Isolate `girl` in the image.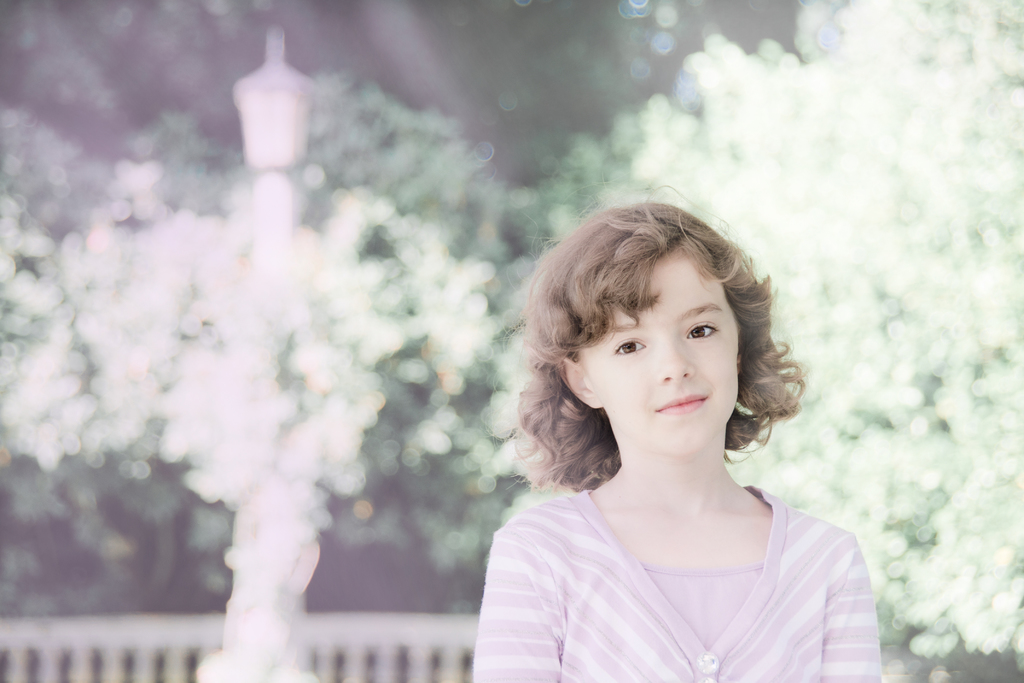
Isolated region: 470:188:883:682.
